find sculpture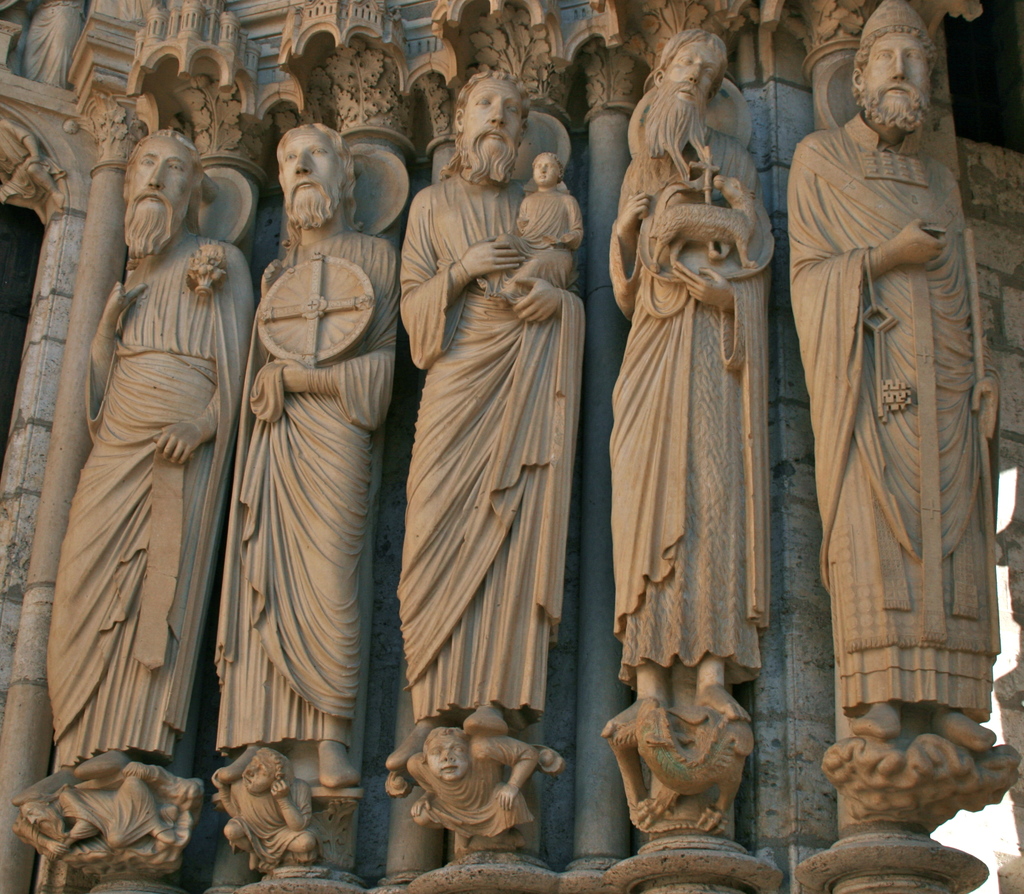
l=381, t=722, r=542, b=854
